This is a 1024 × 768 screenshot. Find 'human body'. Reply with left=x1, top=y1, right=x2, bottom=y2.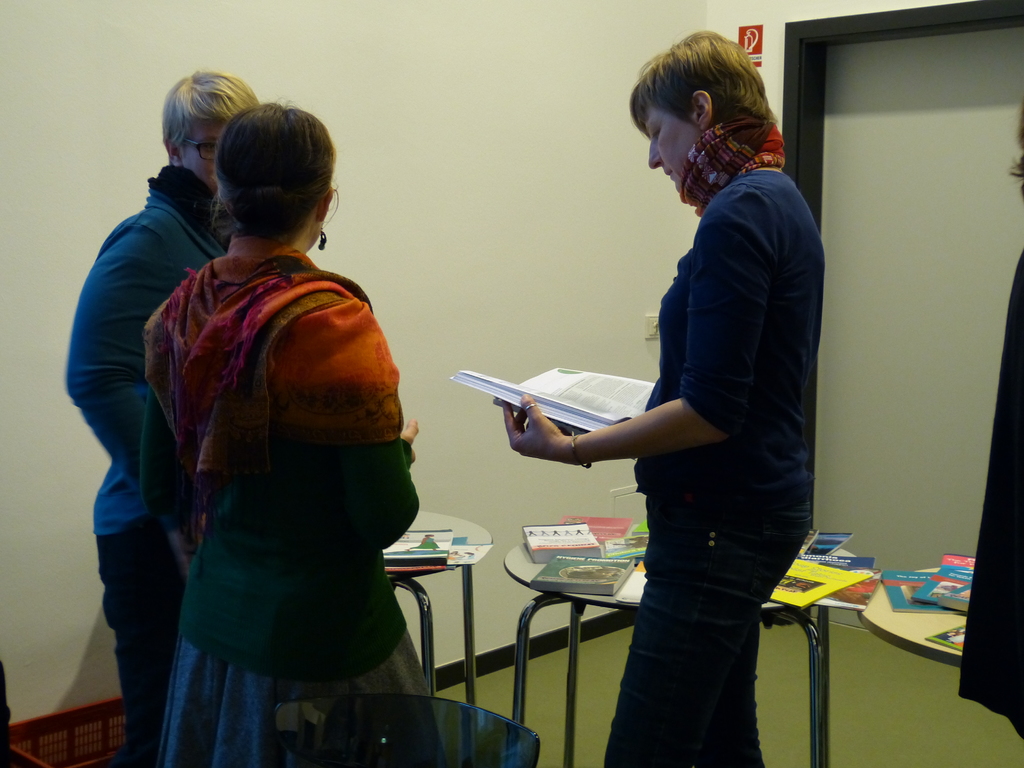
left=63, top=161, right=232, bottom=767.
